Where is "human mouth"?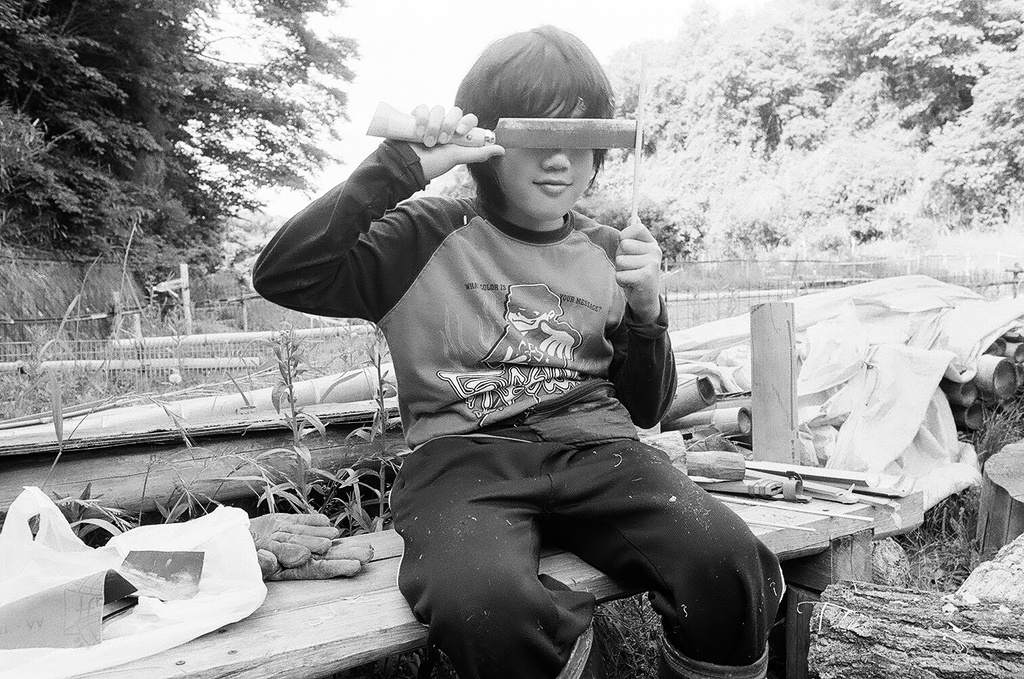
{"x1": 533, "y1": 176, "x2": 572, "y2": 196}.
